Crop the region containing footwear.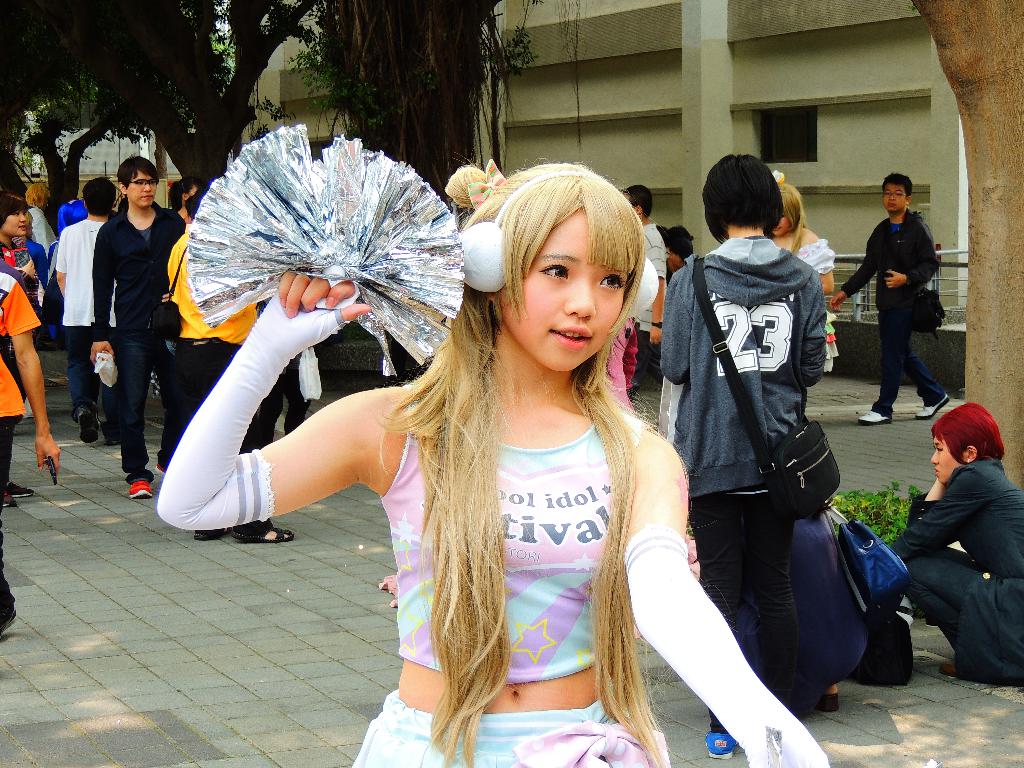
Crop region: 0/497/15/507.
